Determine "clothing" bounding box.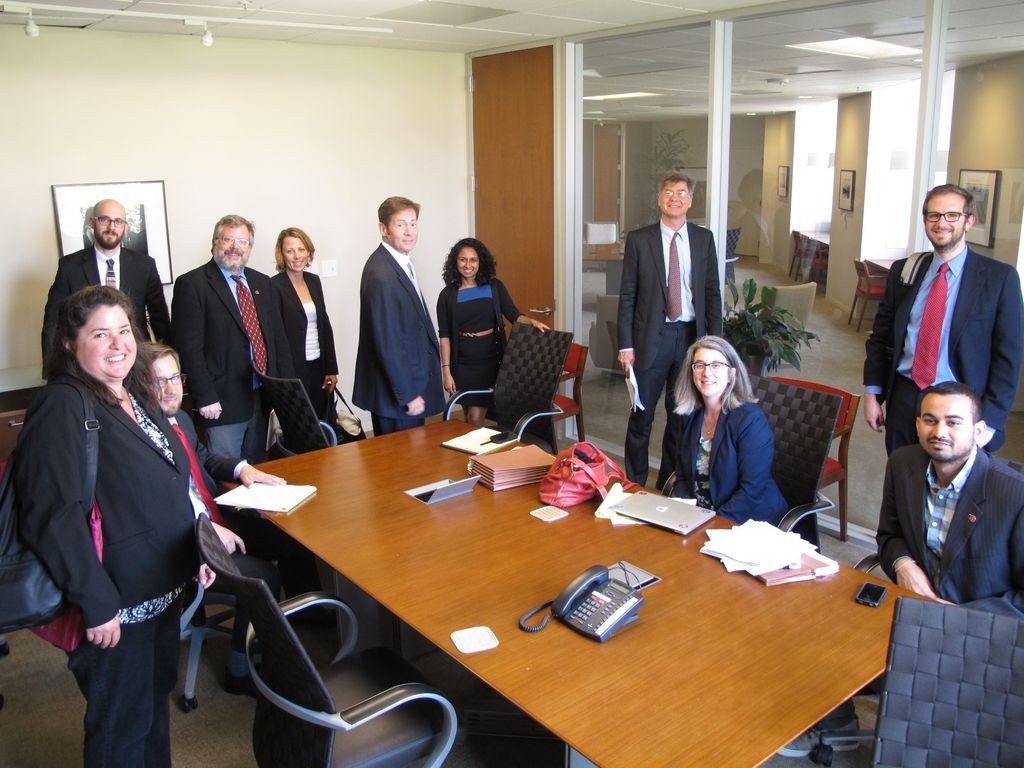
Determined: 268 264 334 424.
